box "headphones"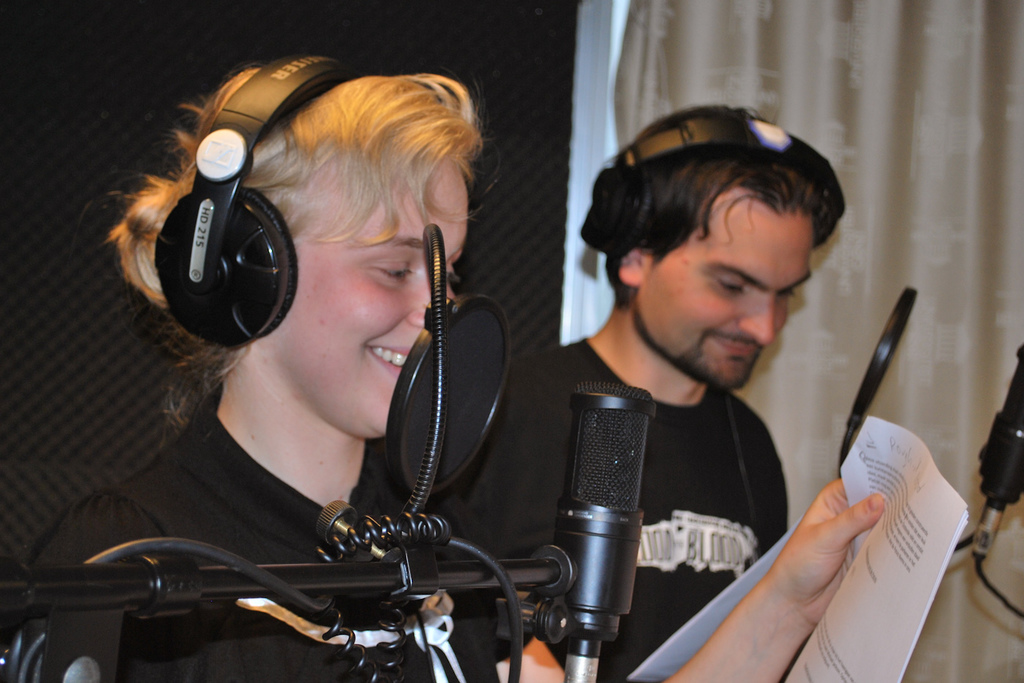
<bbox>130, 67, 423, 358</bbox>
